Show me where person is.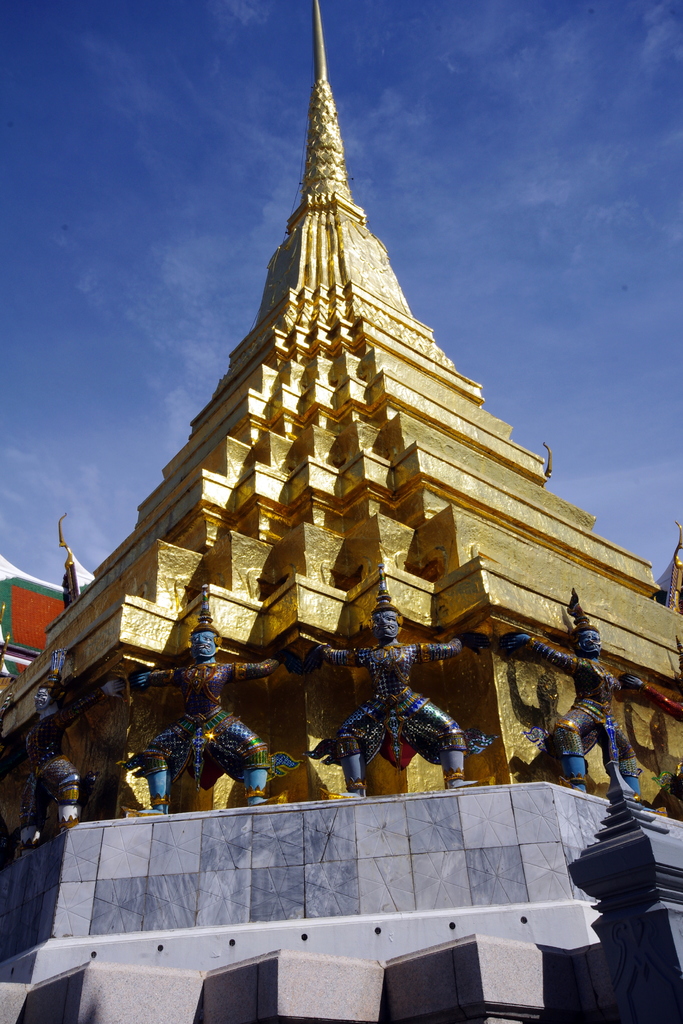
person is at (x1=14, y1=683, x2=100, y2=826).
